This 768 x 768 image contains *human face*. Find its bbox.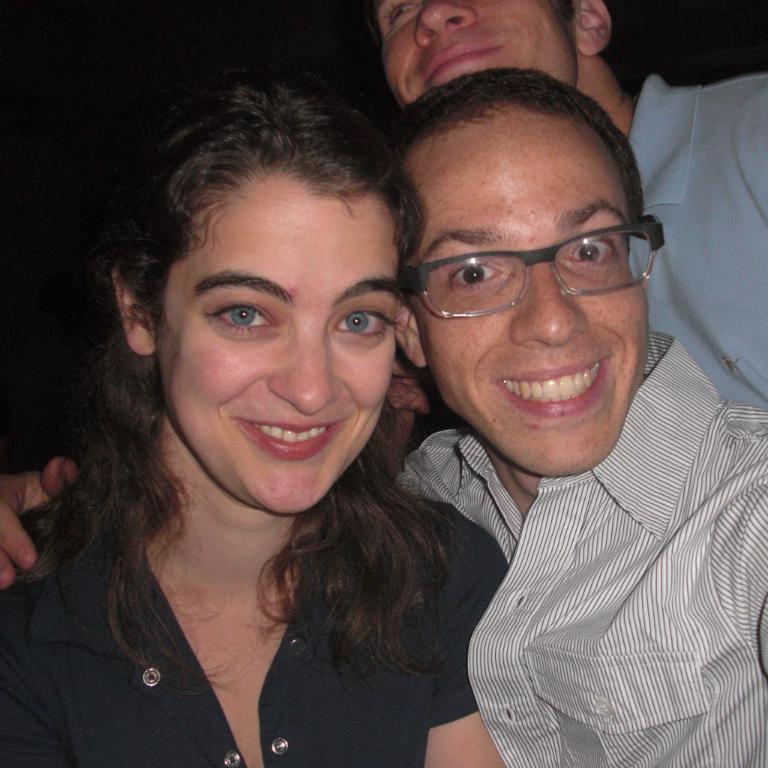
372:1:584:94.
